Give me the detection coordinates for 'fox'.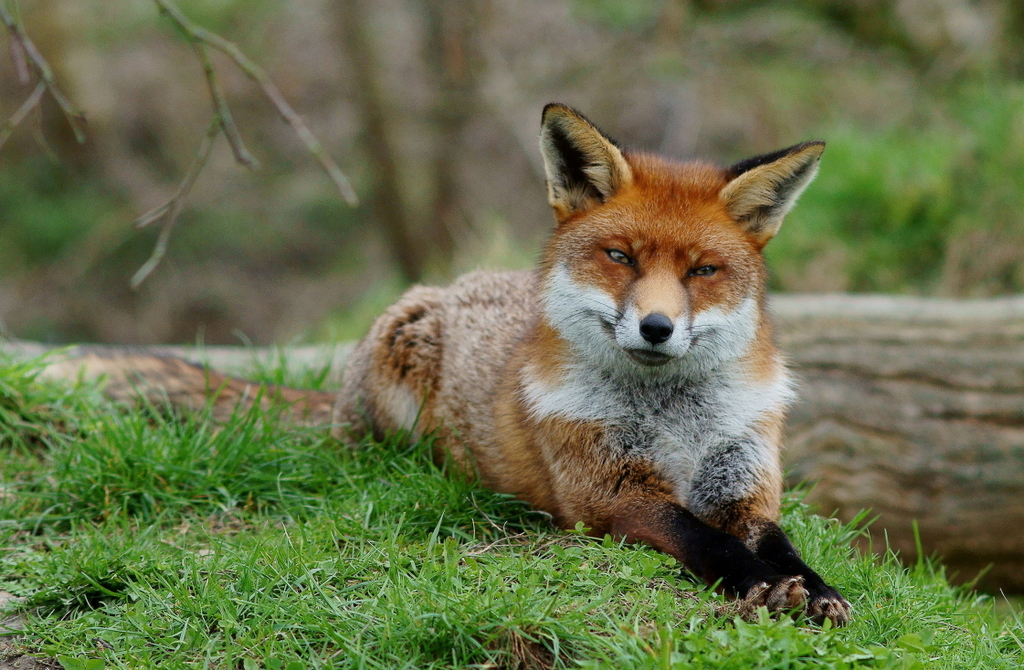
[14,101,857,633].
